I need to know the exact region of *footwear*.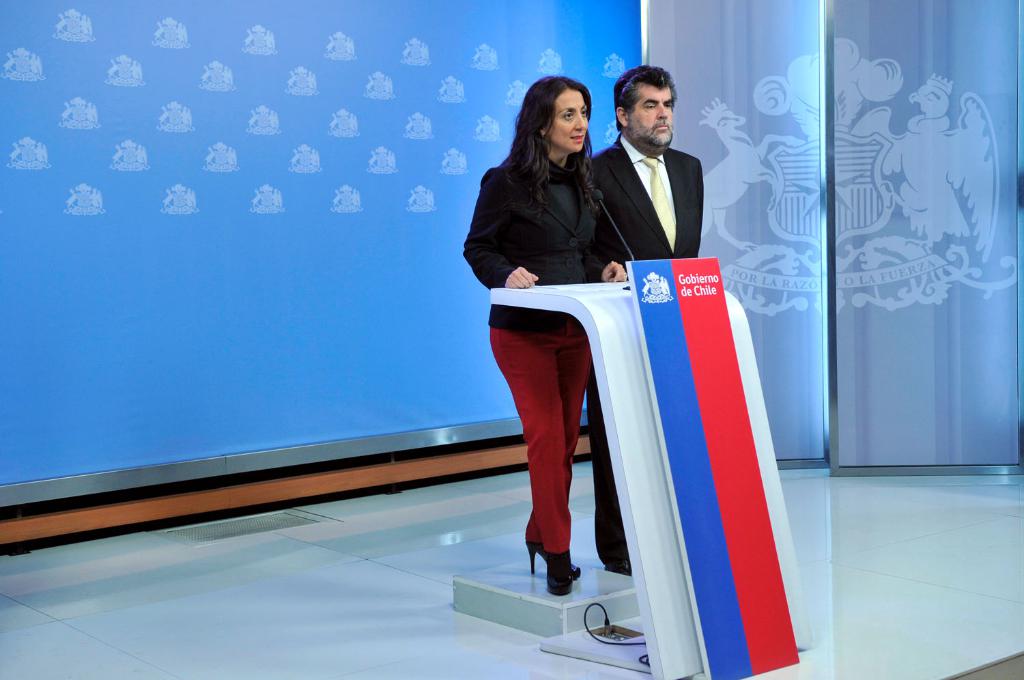
Region: pyautogui.locateOnScreen(592, 543, 632, 576).
